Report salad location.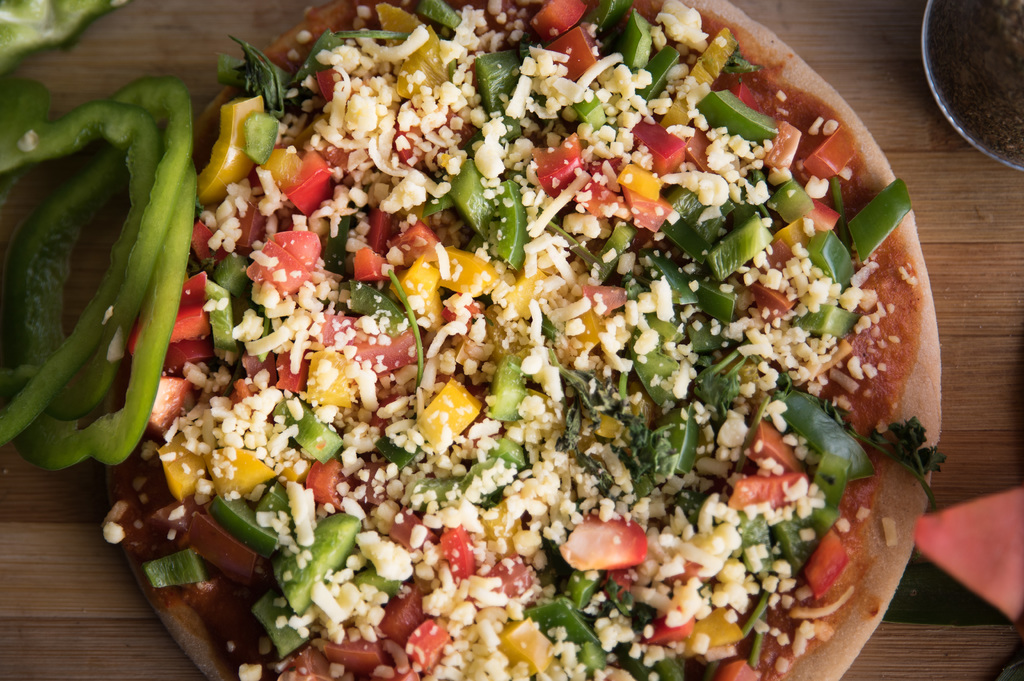
Report: {"x1": 97, "y1": 0, "x2": 916, "y2": 680}.
